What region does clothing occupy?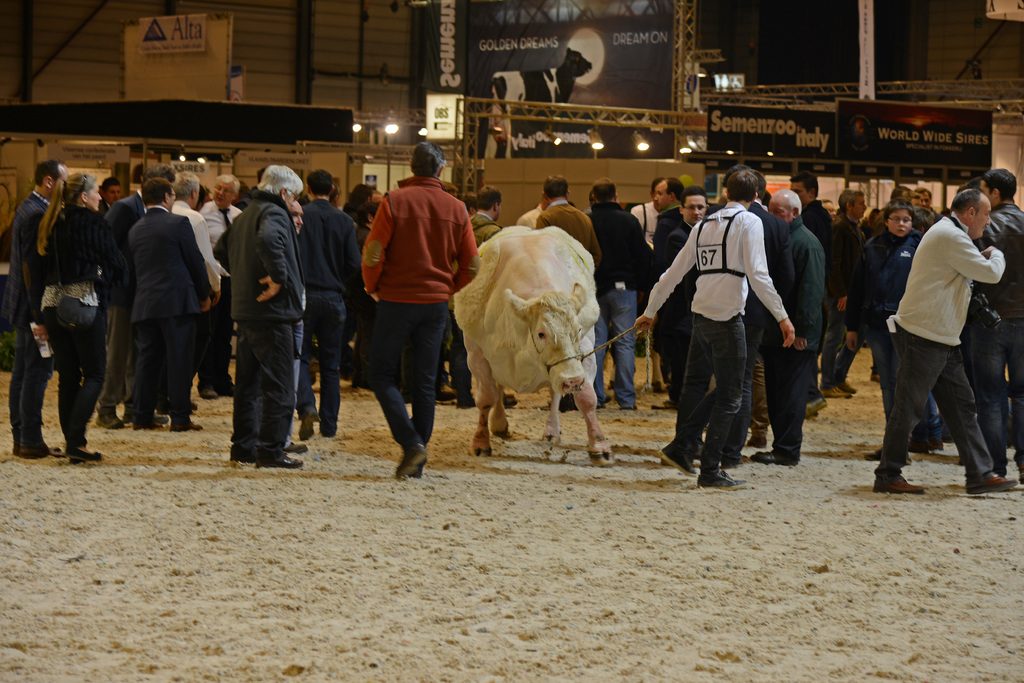
bbox=(664, 222, 698, 381).
